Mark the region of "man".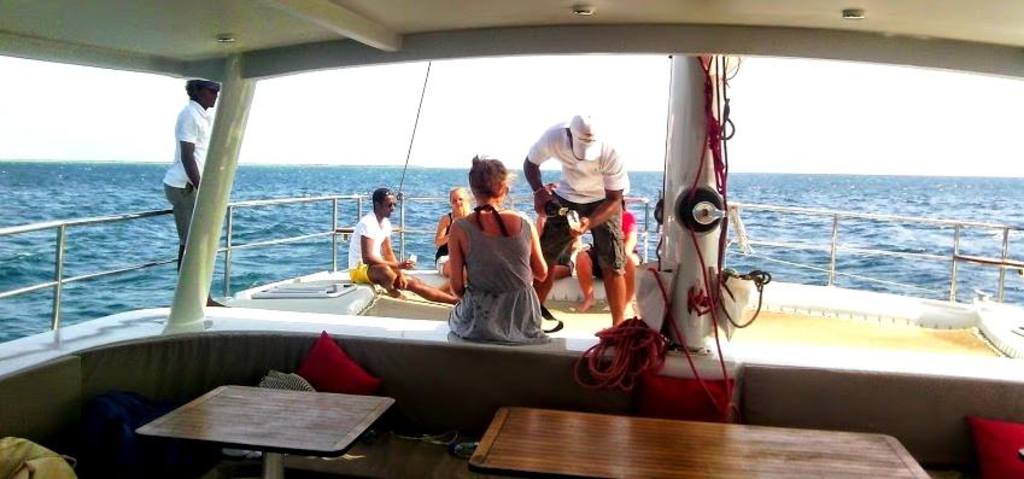
Region: <bbox>522, 110, 626, 322</bbox>.
